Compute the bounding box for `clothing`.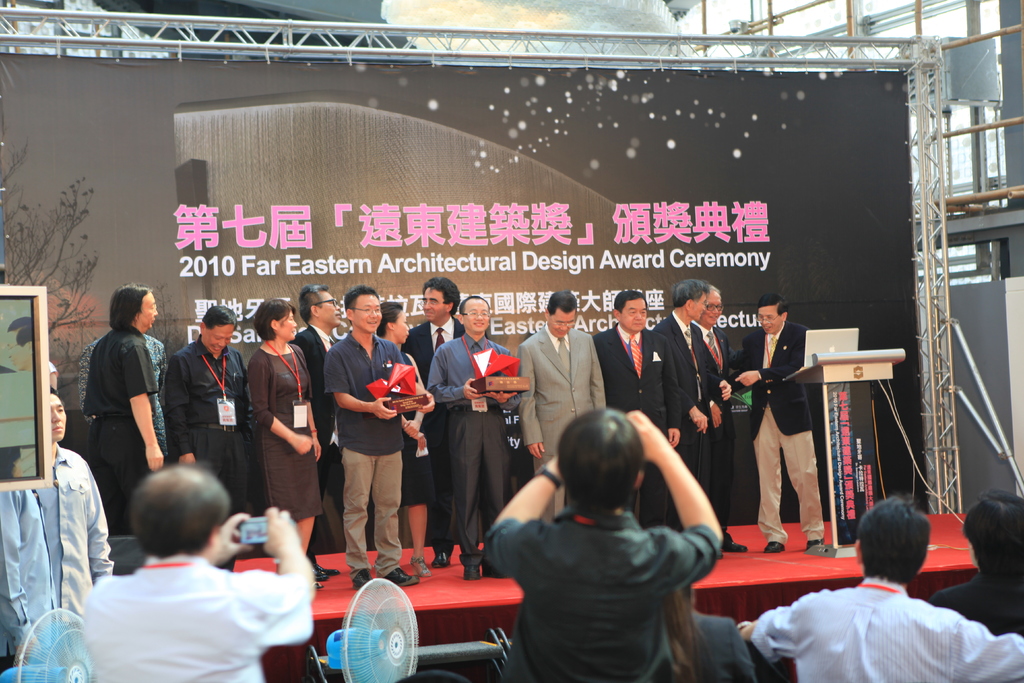
{"x1": 739, "y1": 578, "x2": 1023, "y2": 682}.
